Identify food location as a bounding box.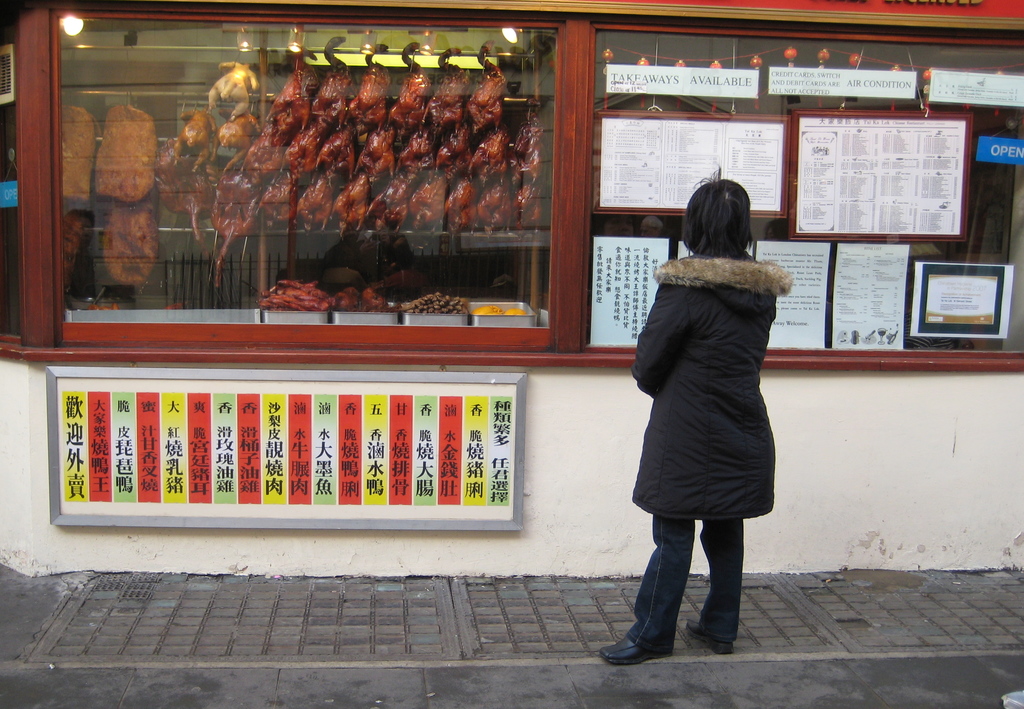
209,58,260,119.
